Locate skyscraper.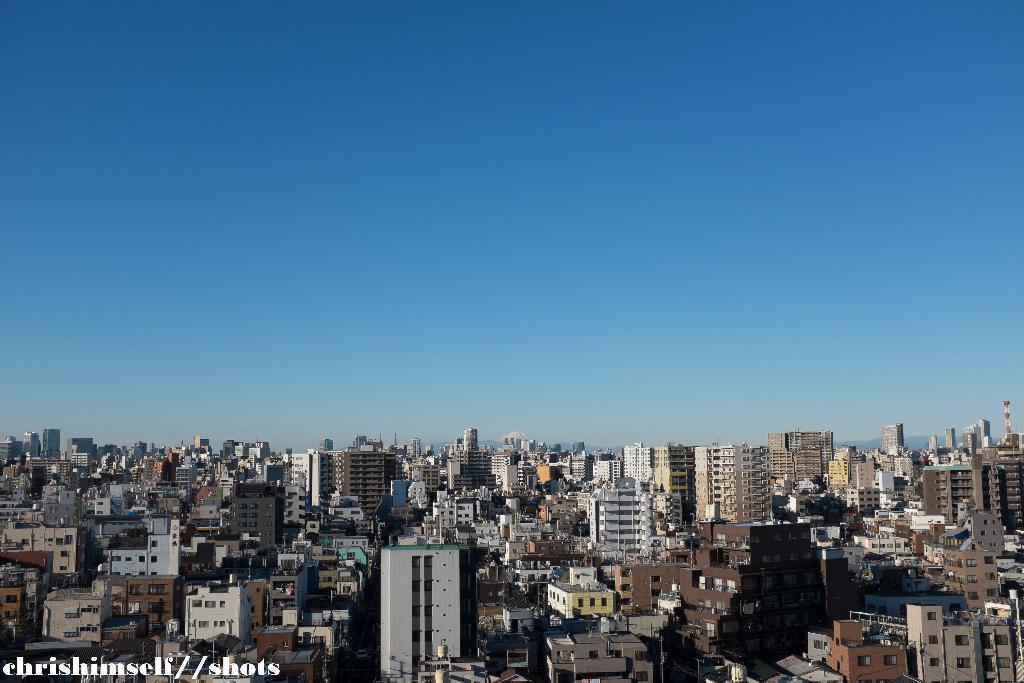
Bounding box: l=317, t=438, r=339, b=451.
